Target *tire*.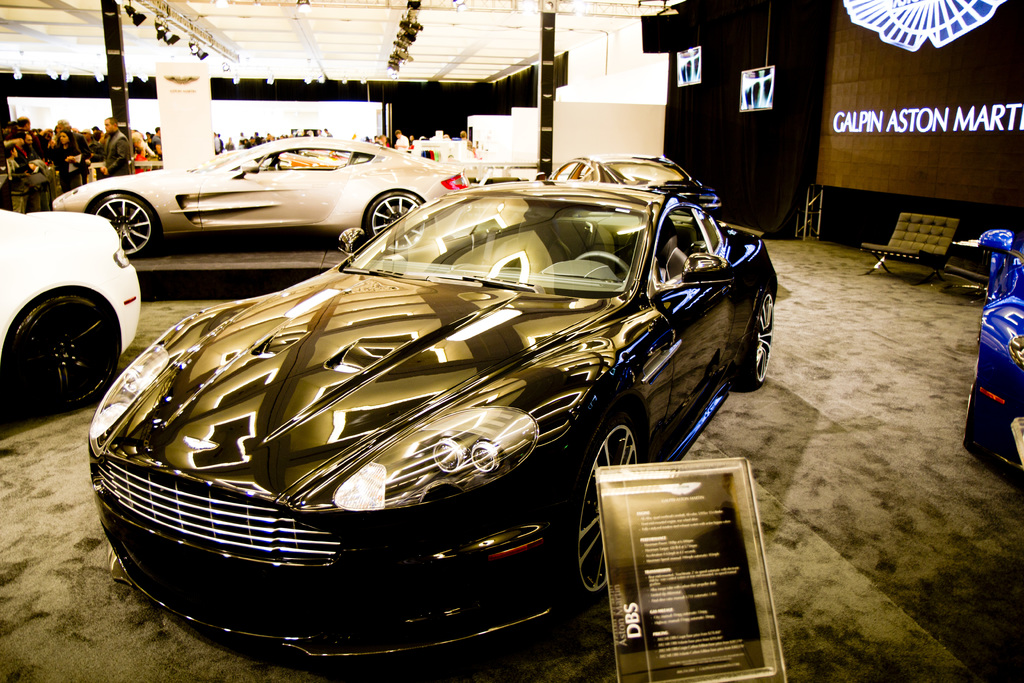
Target region: region(367, 191, 426, 254).
